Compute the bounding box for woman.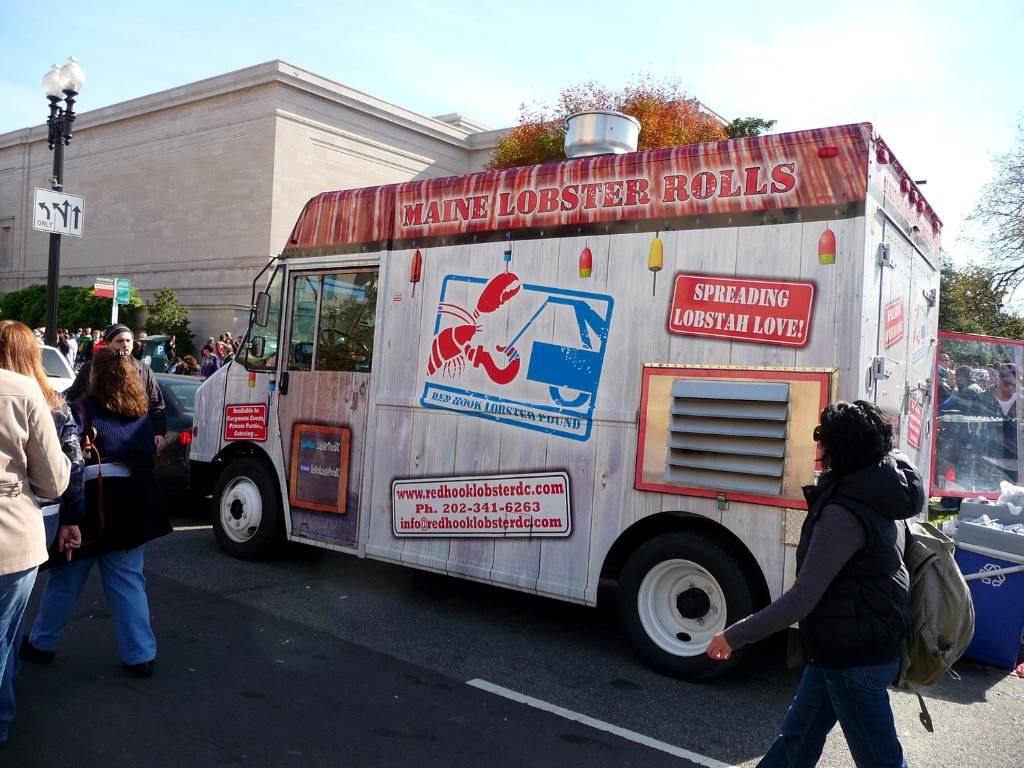
box=[73, 332, 90, 372].
